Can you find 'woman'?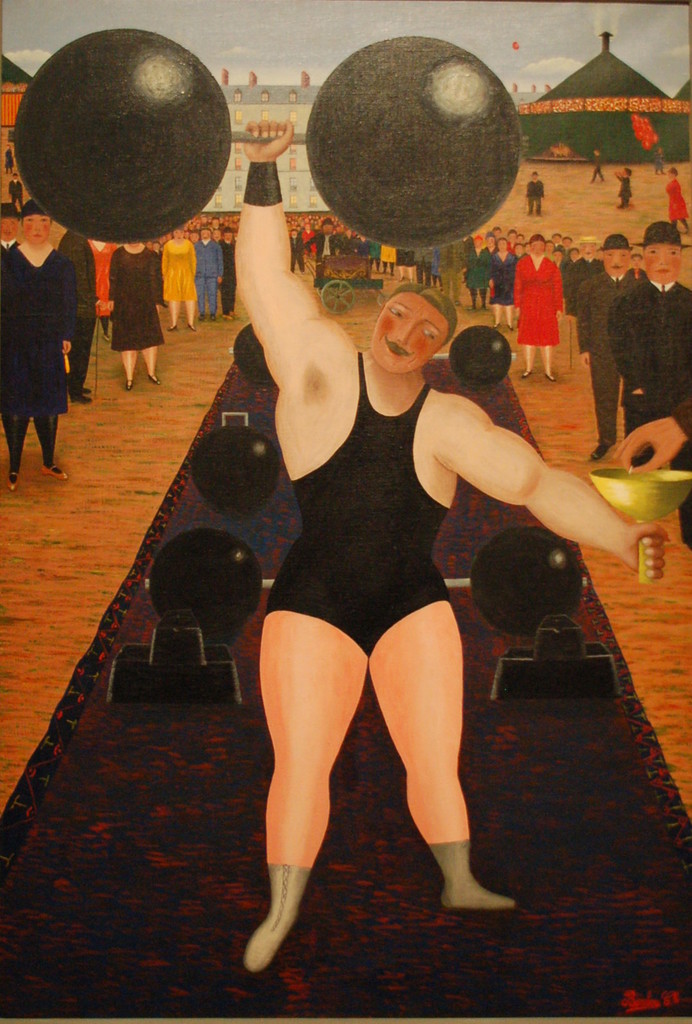
Yes, bounding box: <box>484,232,524,336</box>.
